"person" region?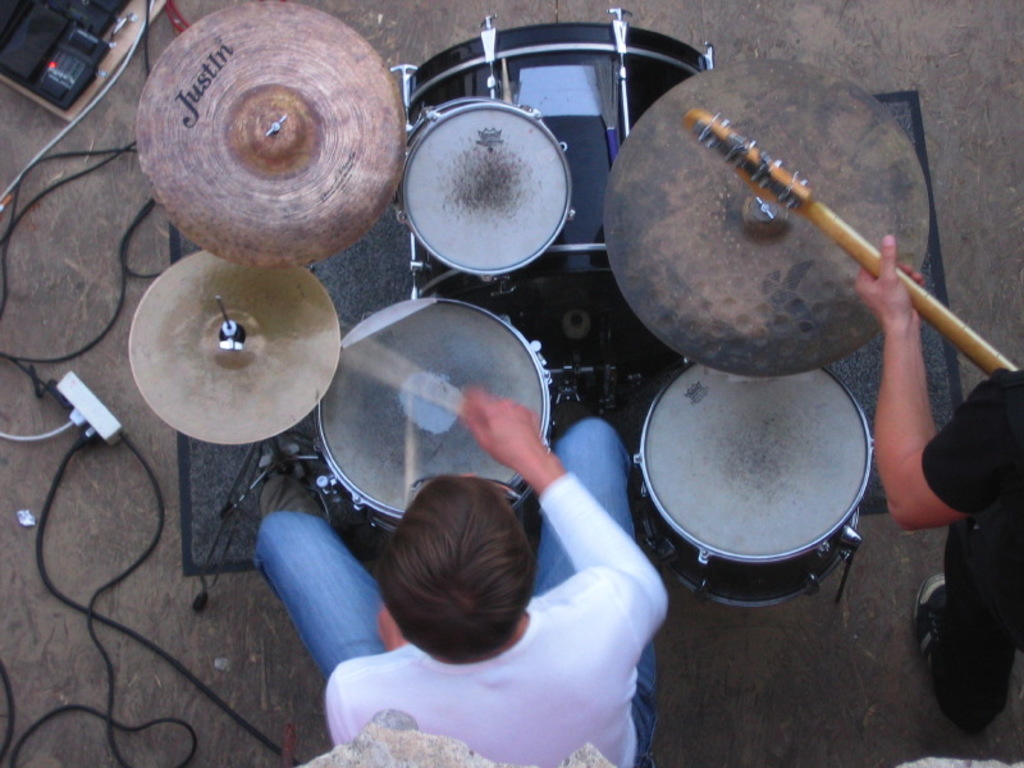
pyautogui.locateOnScreen(259, 383, 667, 767)
